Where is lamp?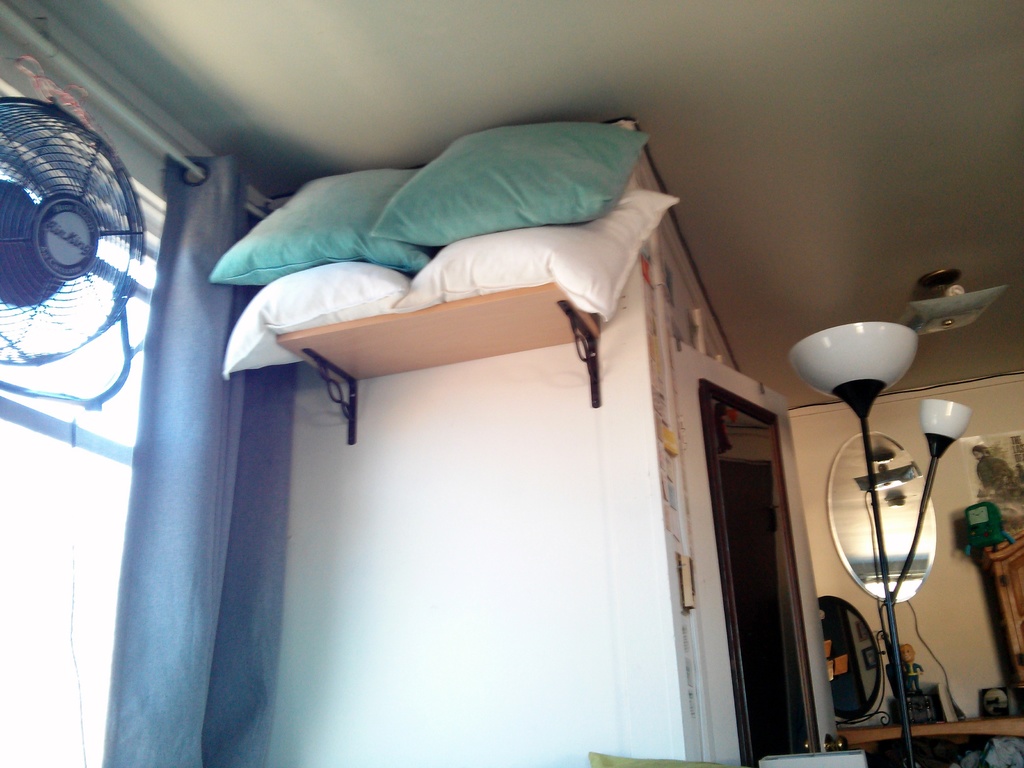
box(795, 261, 975, 723).
